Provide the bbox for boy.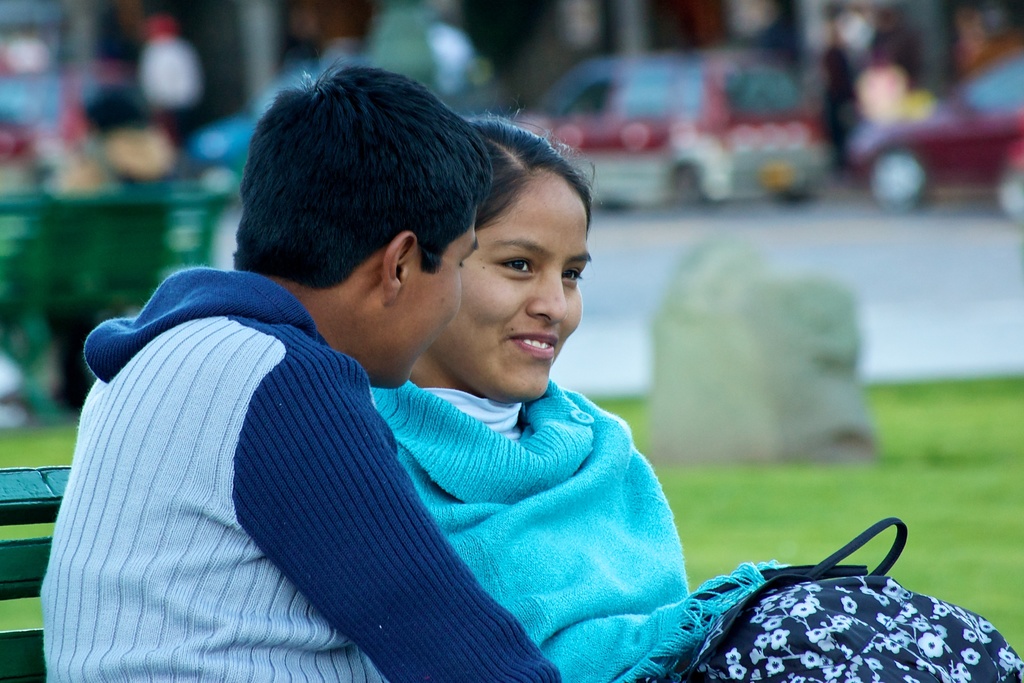
locate(40, 63, 559, 682).
